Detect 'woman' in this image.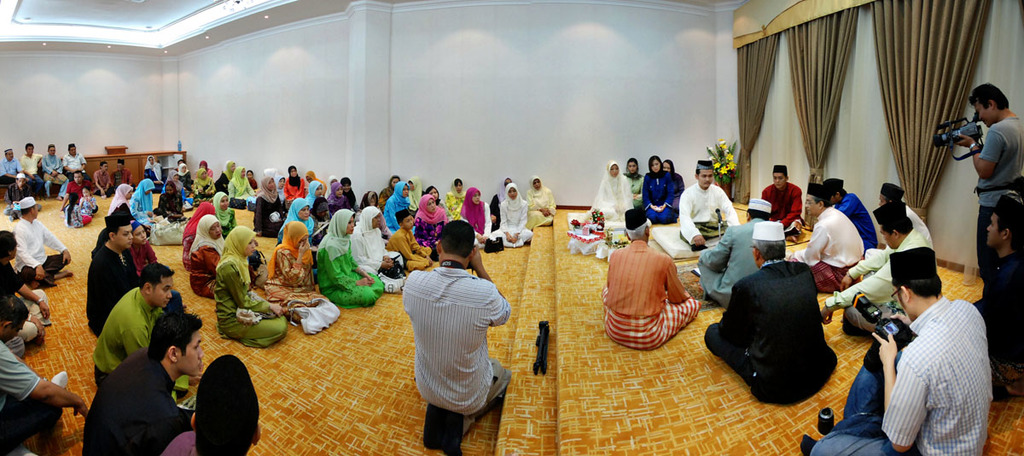
Detection: (417, 201, 451, 258).
